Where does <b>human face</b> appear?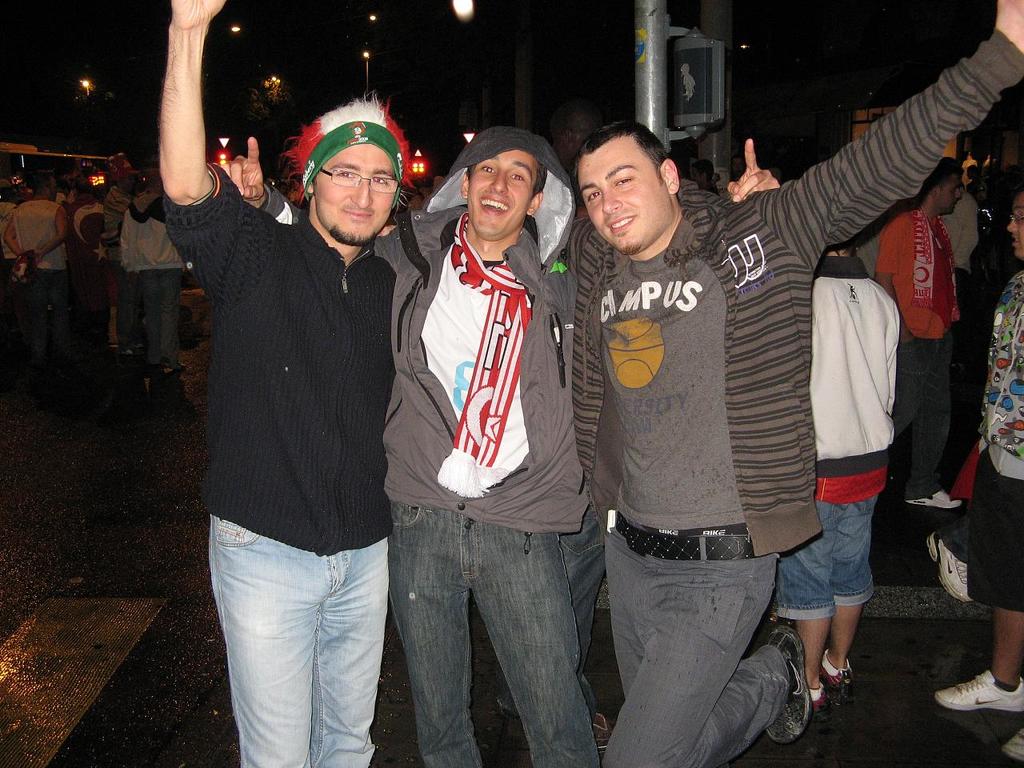
Appears at box=[576, 146, 676, 255].
